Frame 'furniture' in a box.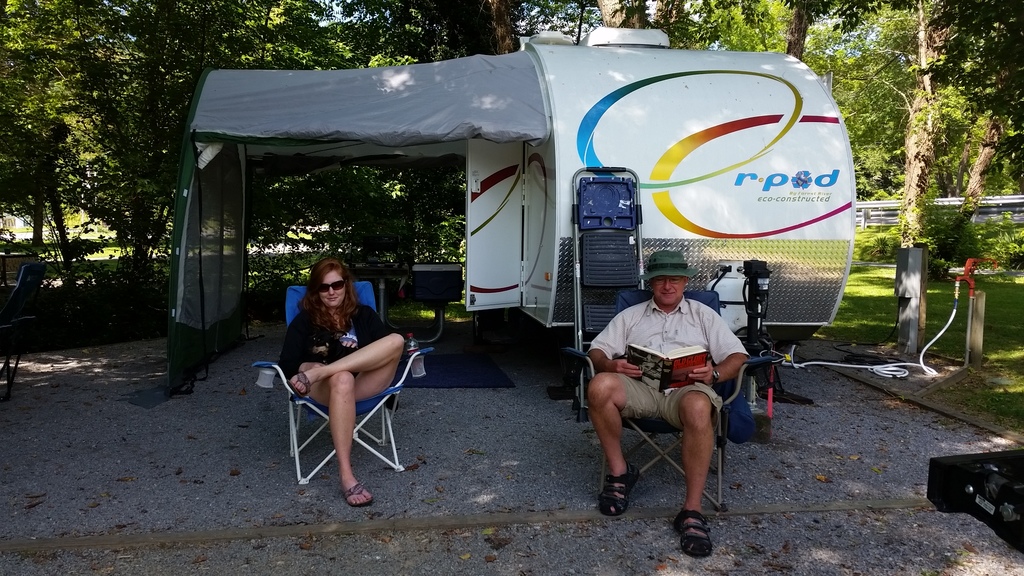
252,277,433,483.
